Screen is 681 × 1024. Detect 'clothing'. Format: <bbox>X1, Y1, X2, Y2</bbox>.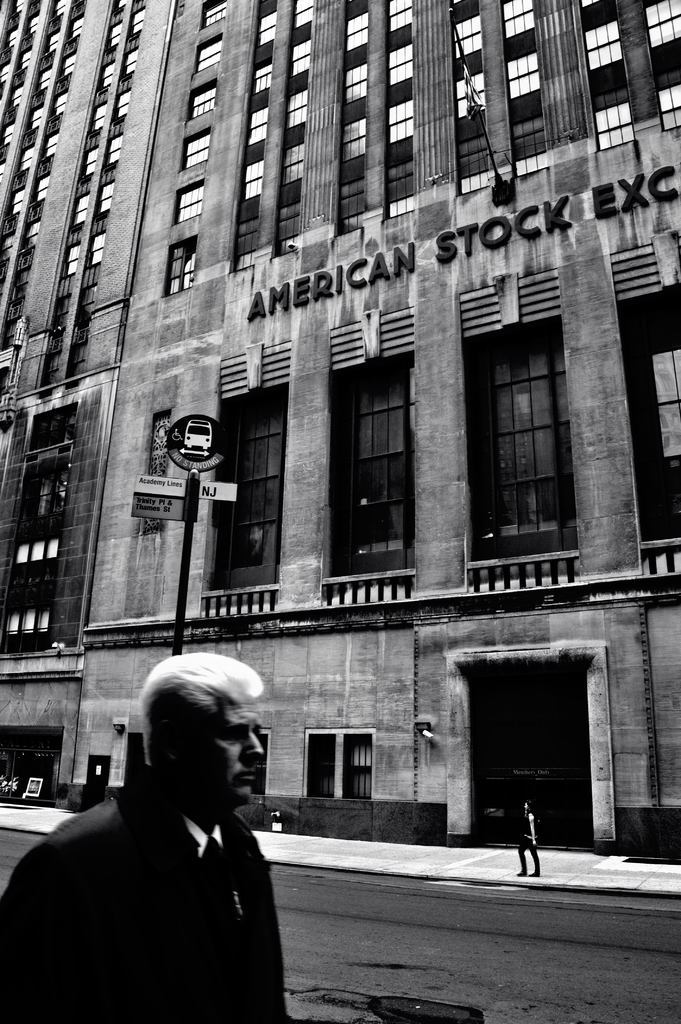
<bbox>516, 812, 542, 875</bbox>.
